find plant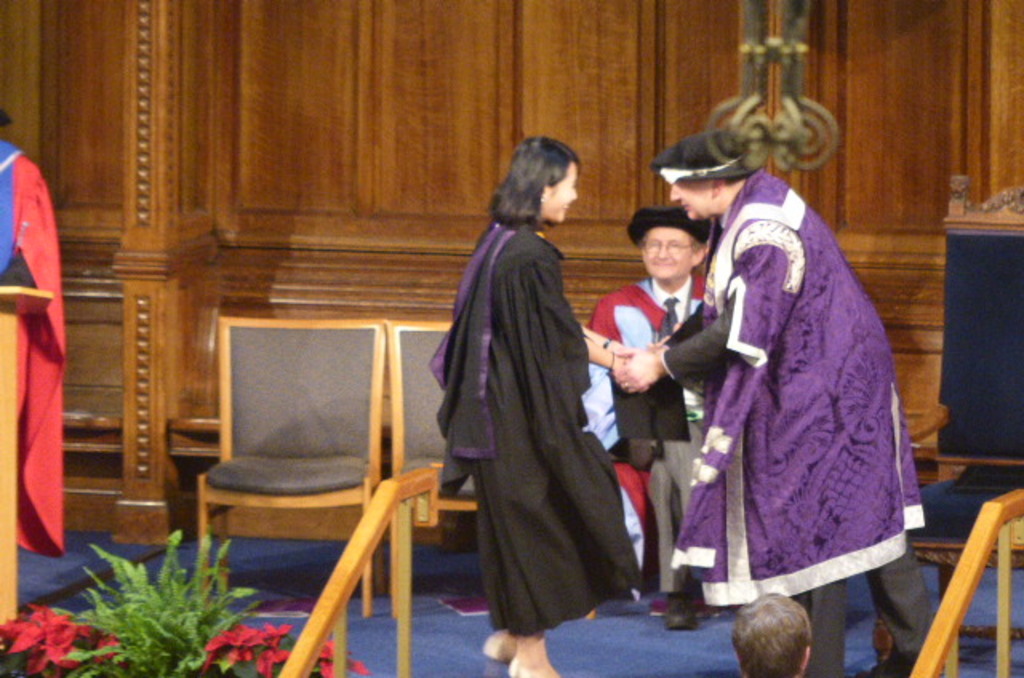
detection(32, 552, 269, 672)
